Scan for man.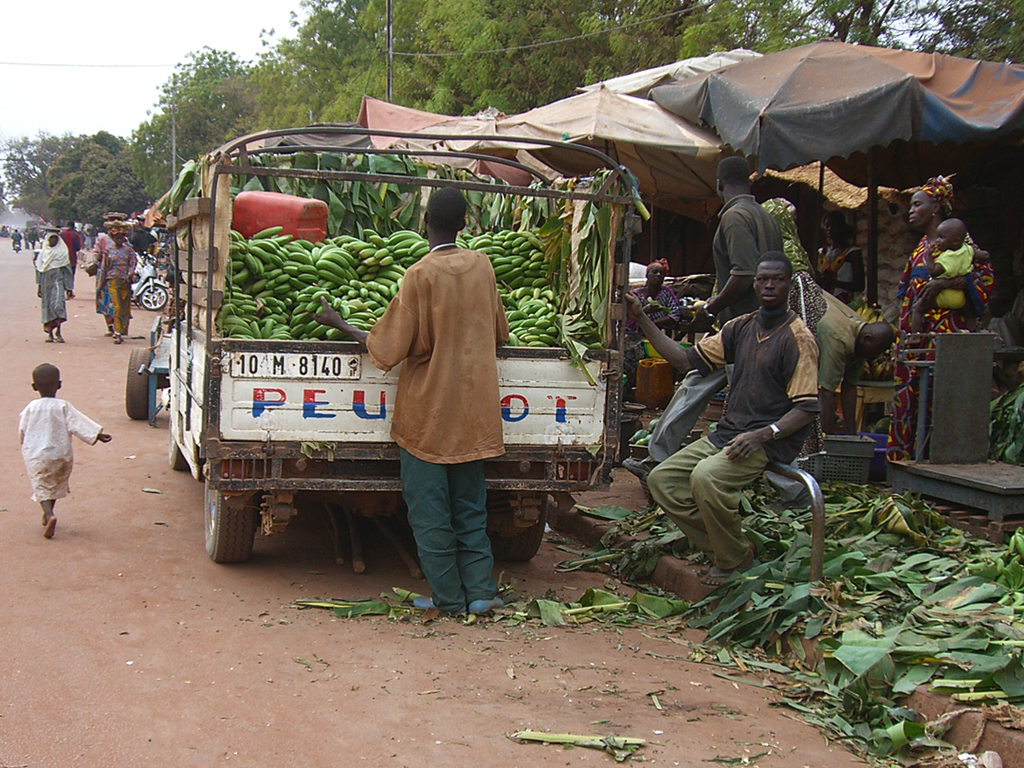
Scan result: [left=335, top=183, right=505, bottom=610].
